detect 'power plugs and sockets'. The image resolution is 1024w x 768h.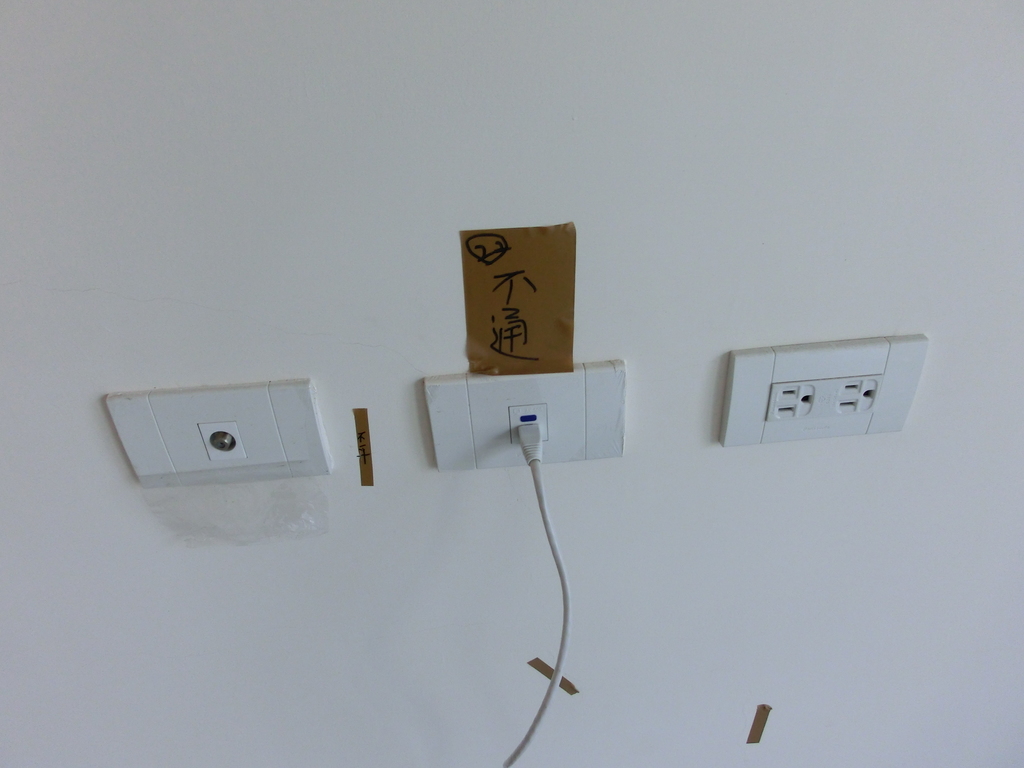
722, 328, 925, 445.
